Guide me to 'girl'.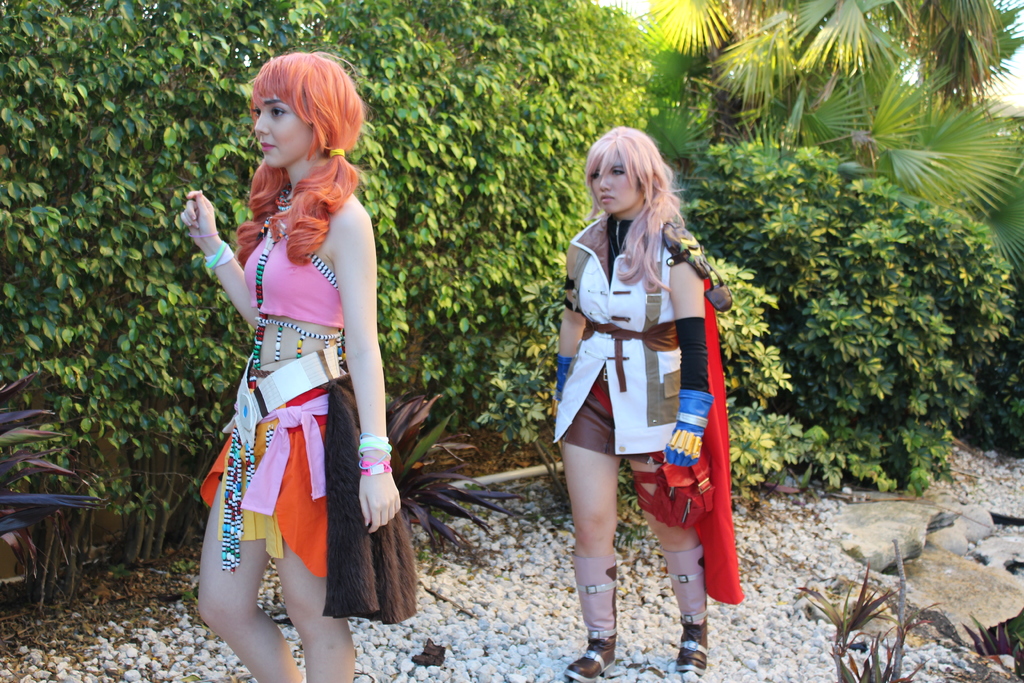
Guidance: BBox(179, 47, 417, 682).
